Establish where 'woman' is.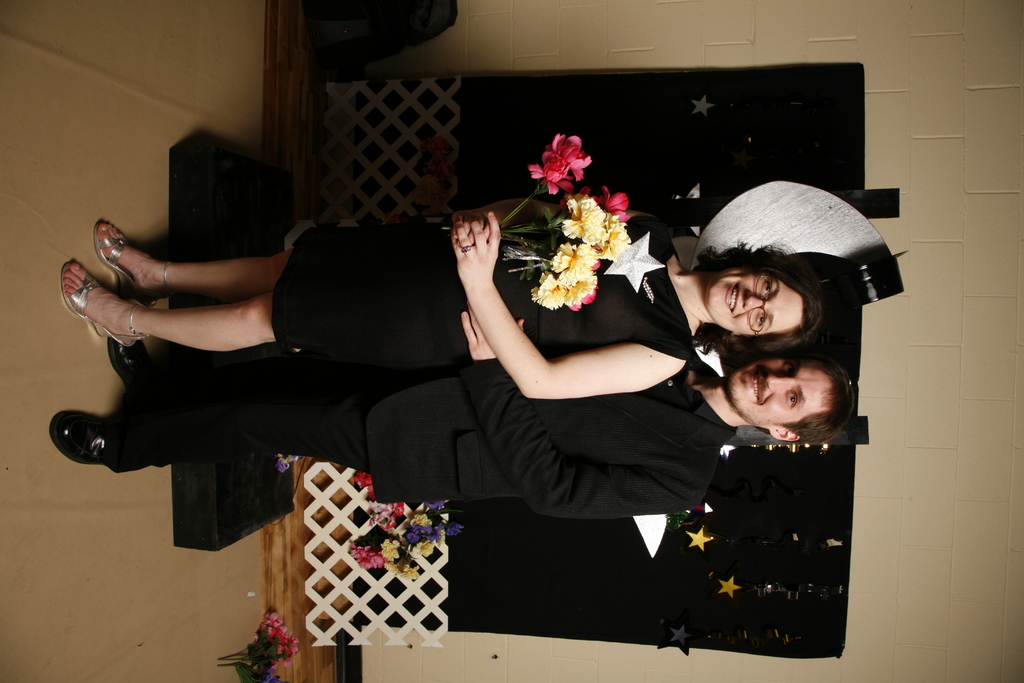
Established at select_region(60, 195, 826, 400).
